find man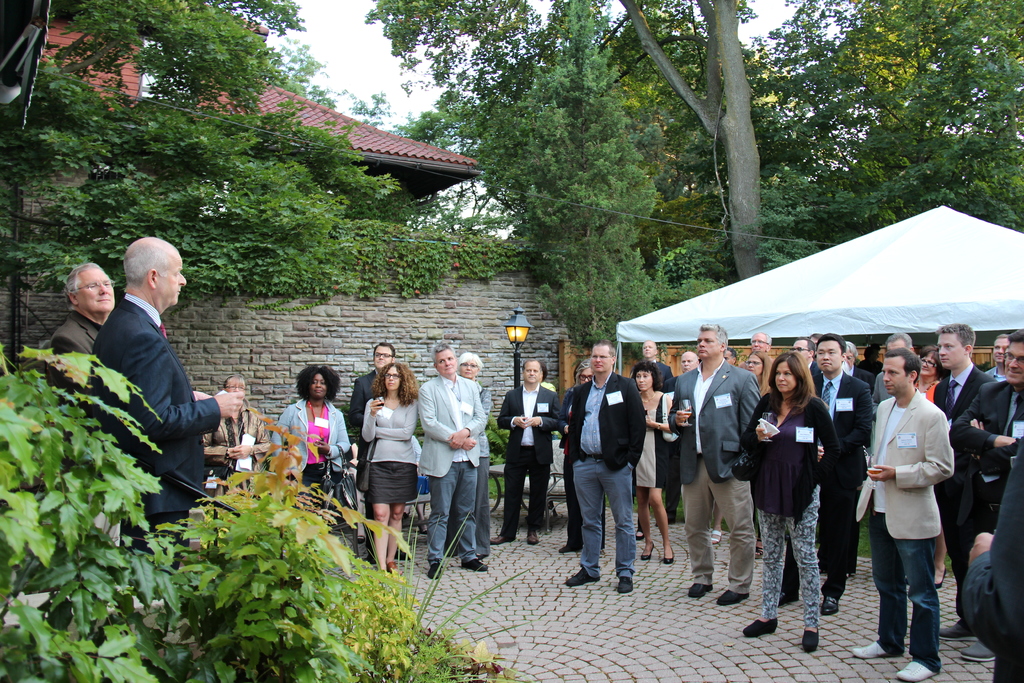
929,322,995,666
